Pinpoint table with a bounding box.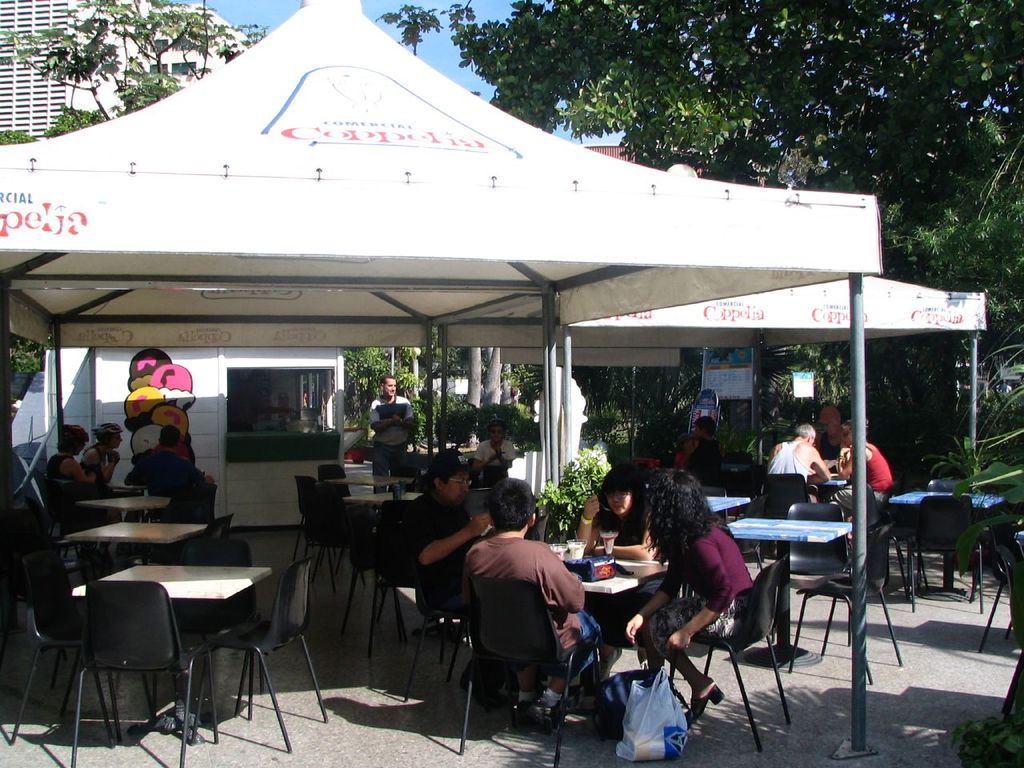
(706,496,751,524).
